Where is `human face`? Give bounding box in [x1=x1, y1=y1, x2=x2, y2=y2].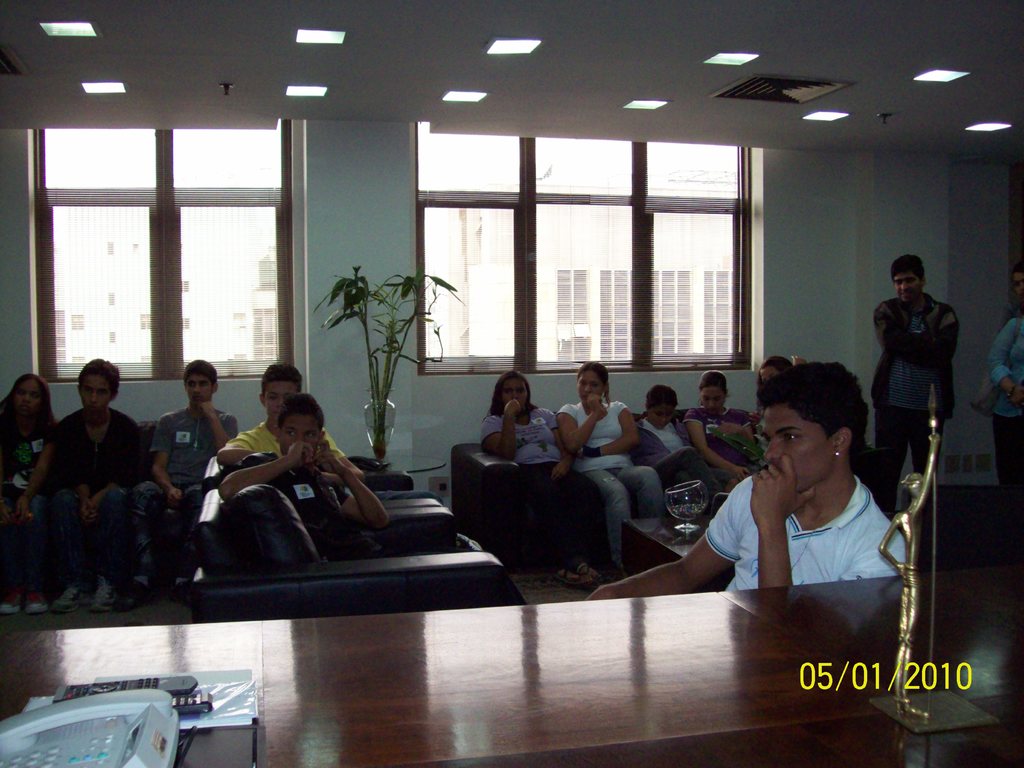
[x1=760, y1=403, x2=830, y2=494].
